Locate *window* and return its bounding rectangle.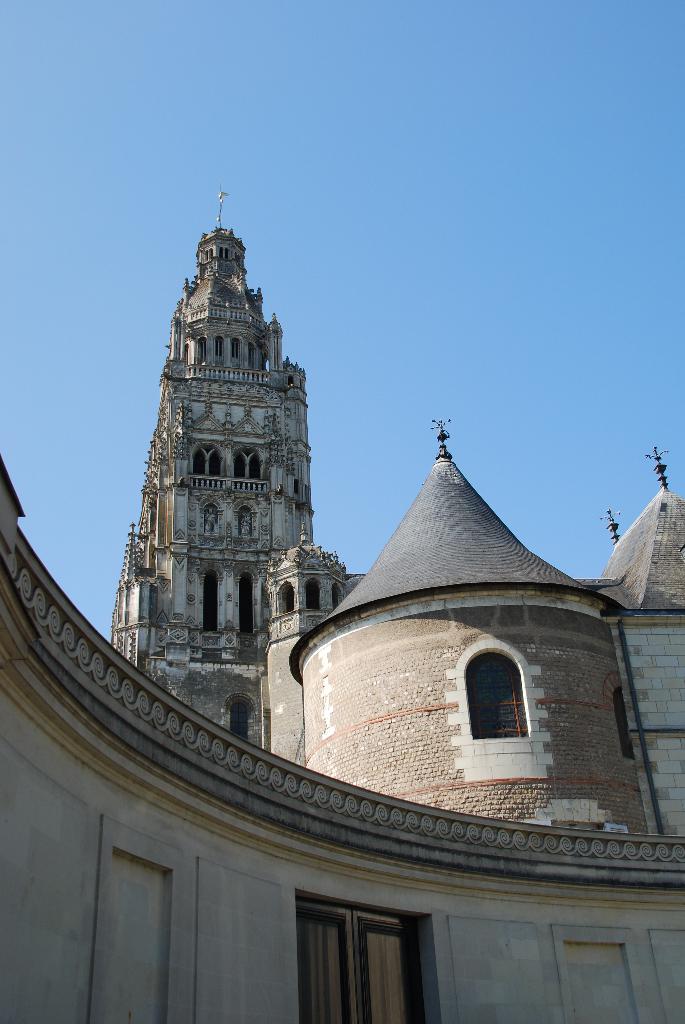
{"x1": 305, "y1": 579, "x2": 321, "y2": 610}.
